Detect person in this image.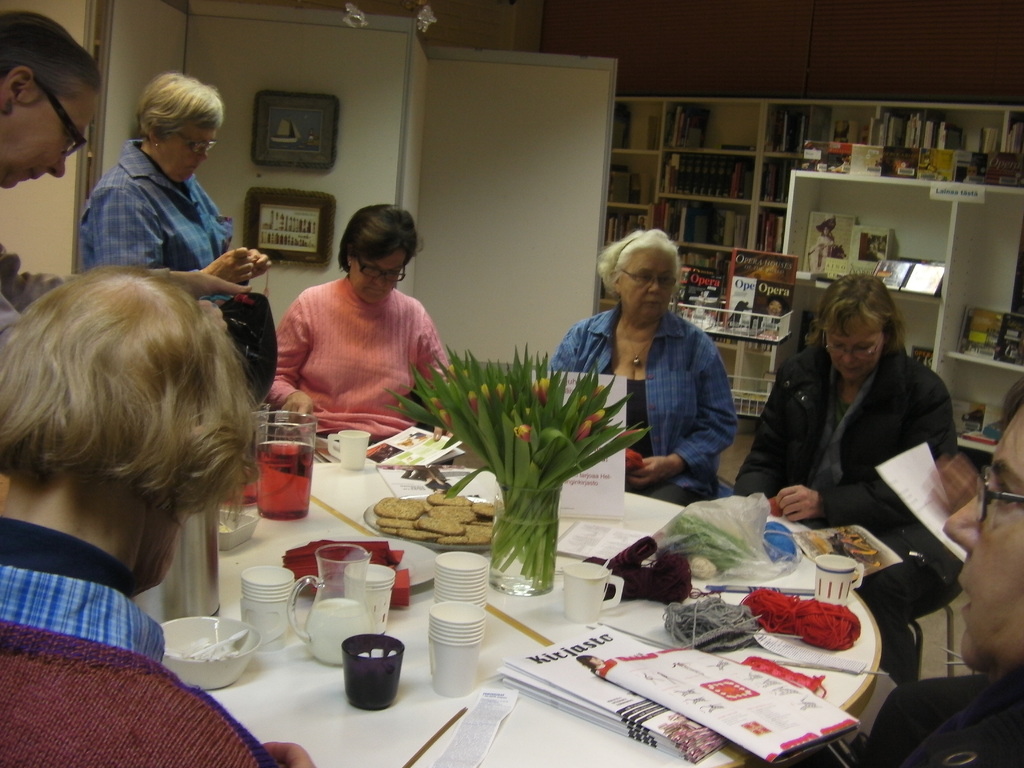
Detection: <region>550, 224, 740, 503</region>.
